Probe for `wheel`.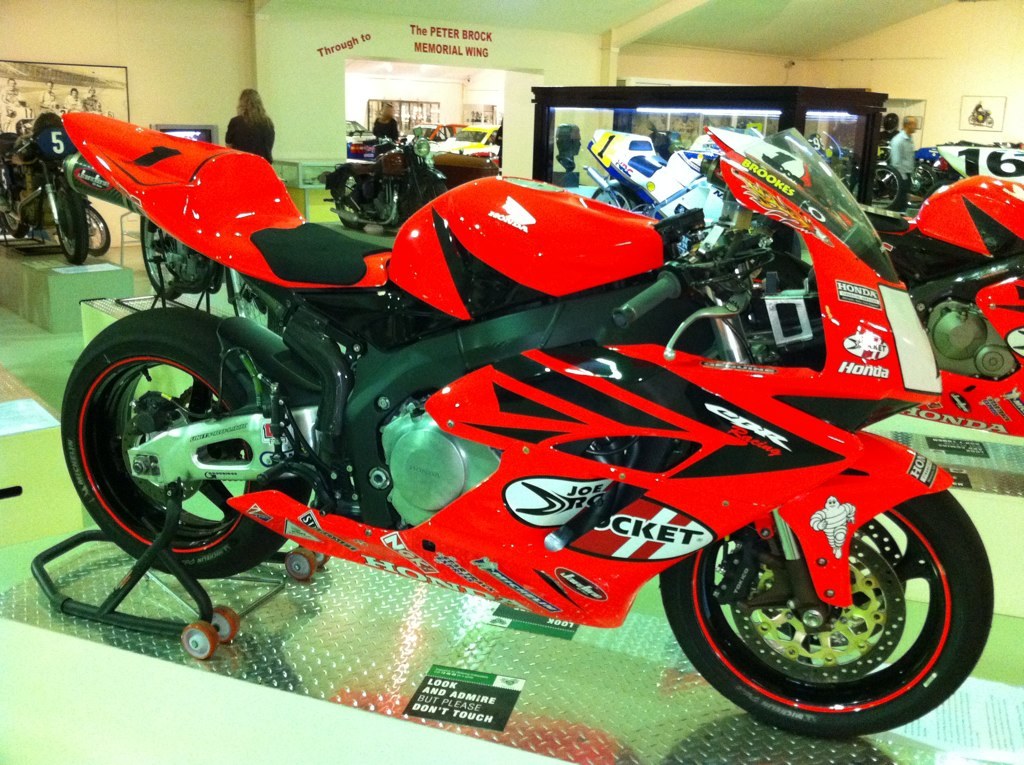
Probe result: {"x1": 303, "y1": 547, "x2": 332, "y2": 568}.
